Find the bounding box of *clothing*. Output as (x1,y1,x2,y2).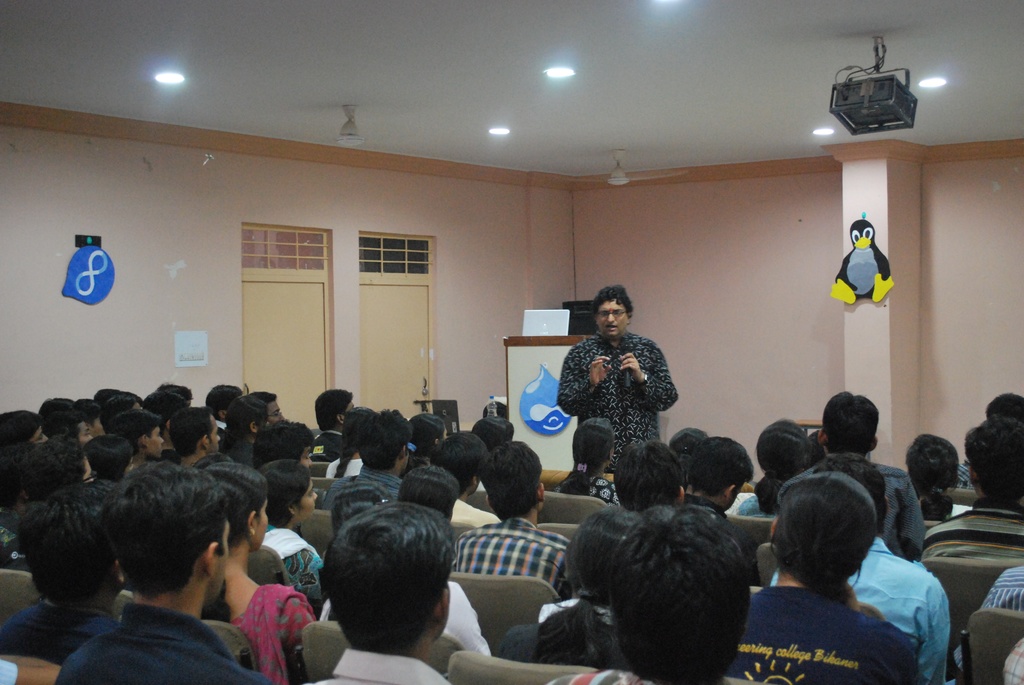
(544,663,657,684).
